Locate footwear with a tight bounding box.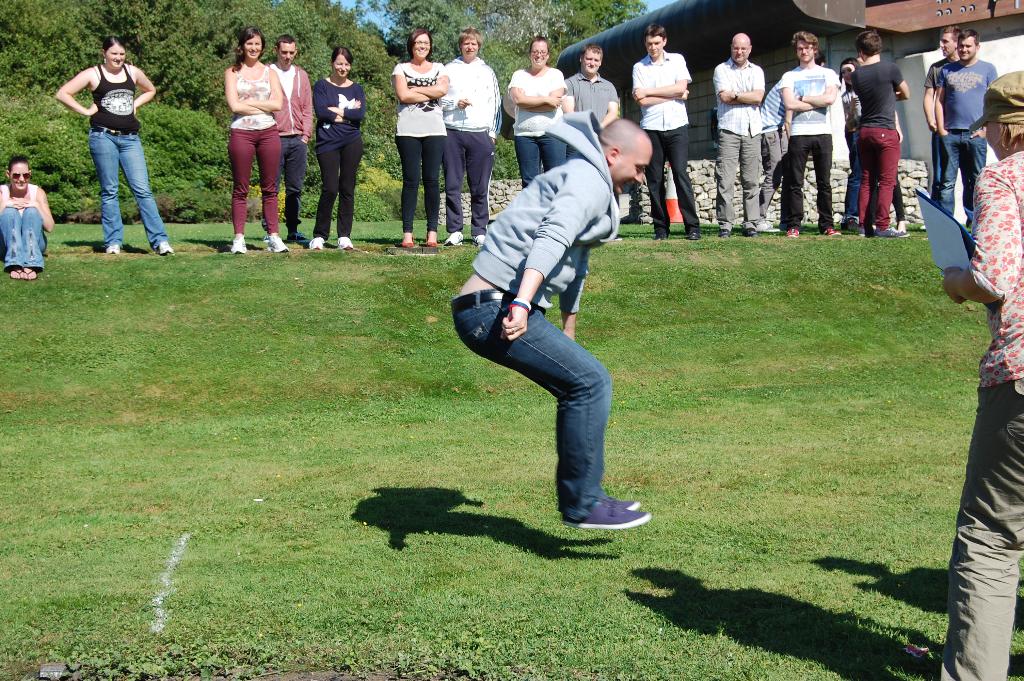
region(229, 234, 249, 254).
